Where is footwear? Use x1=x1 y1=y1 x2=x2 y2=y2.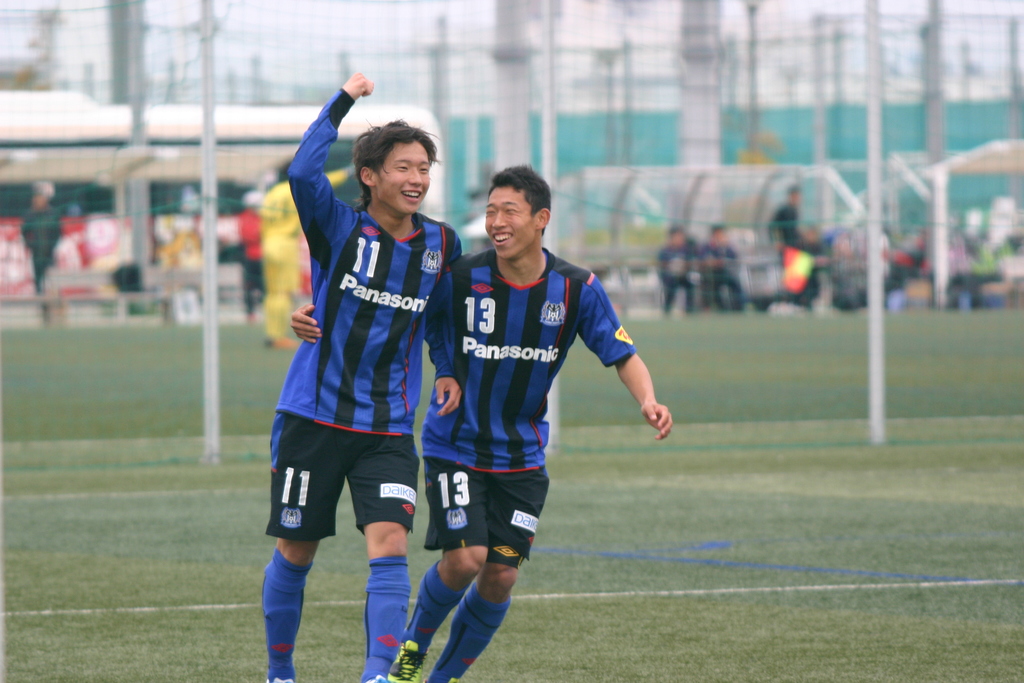
x1=391 y1=630 x2=424 y2=682.
